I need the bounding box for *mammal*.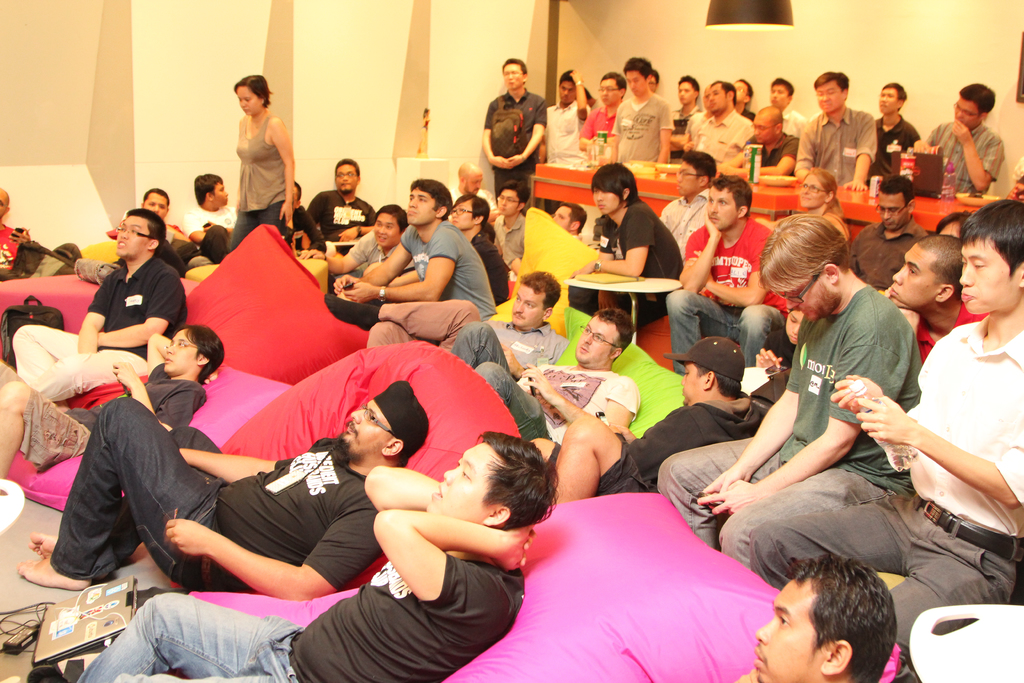
Here it is: 936:208:975:240.
